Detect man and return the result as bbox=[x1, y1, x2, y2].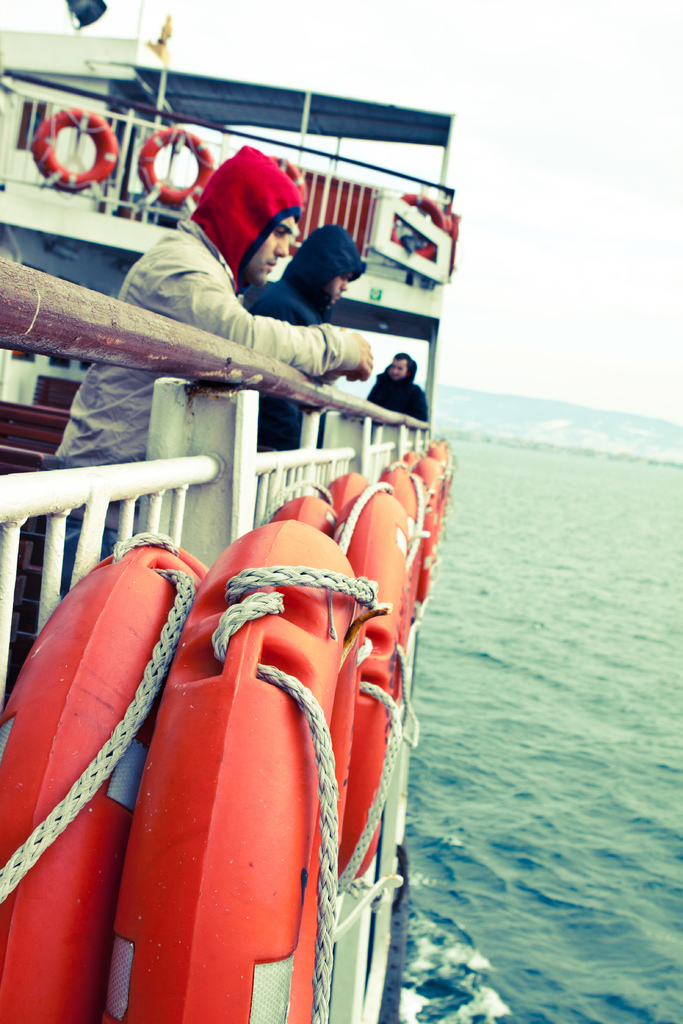
bbox=[235, 223, 368, 449].
